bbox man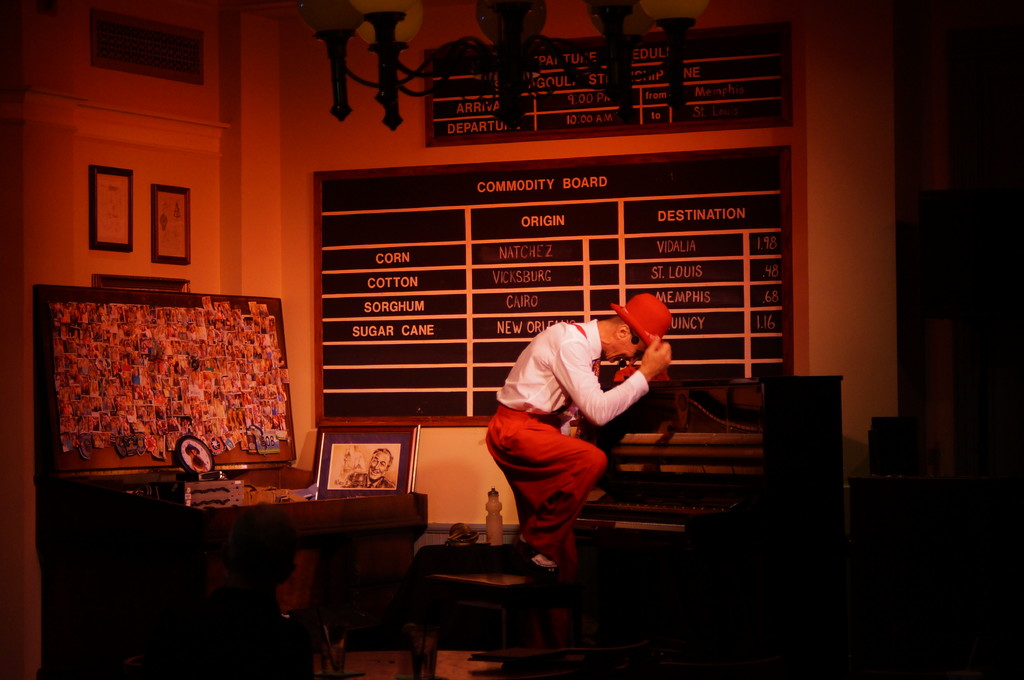
locate(349, 445, 388, 487)
